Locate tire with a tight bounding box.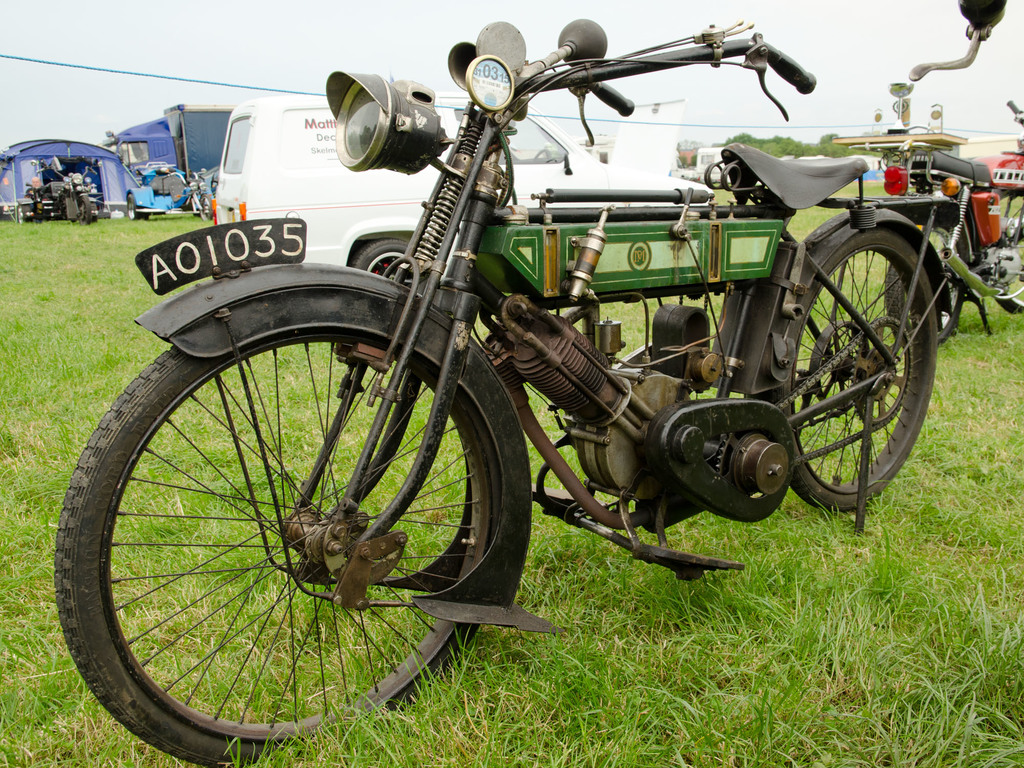
x1=71 y1=305 x2=540 y2=742.
